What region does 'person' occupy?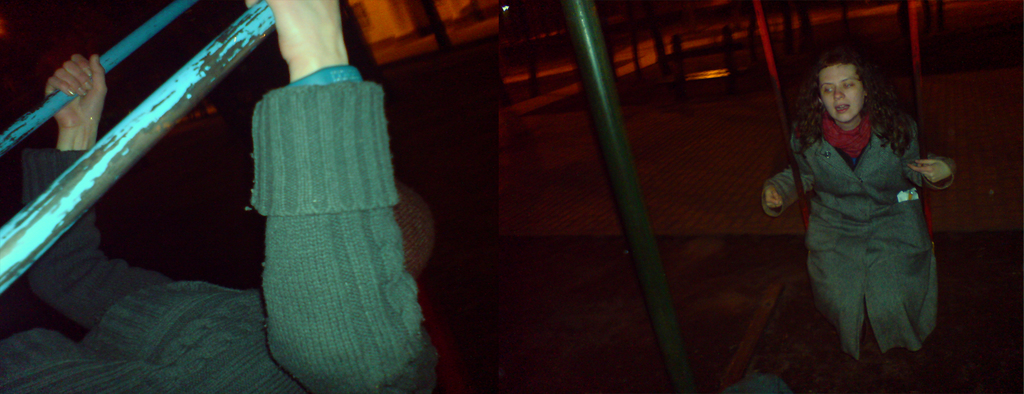
bbox=[776, 38, 955, 378].
